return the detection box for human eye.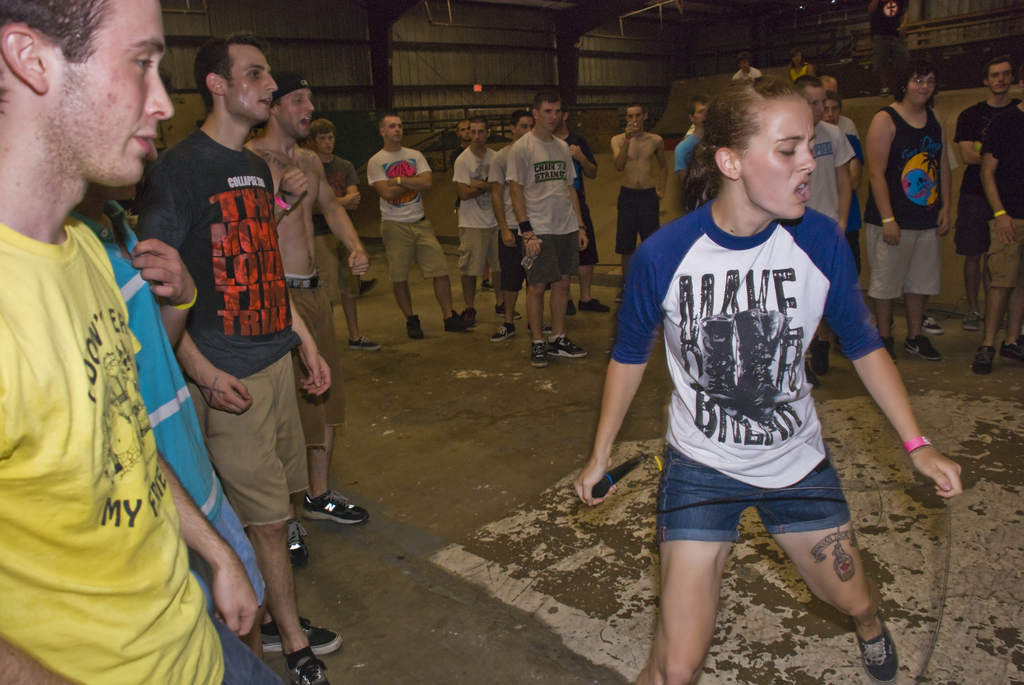
[929,79,935,84].
